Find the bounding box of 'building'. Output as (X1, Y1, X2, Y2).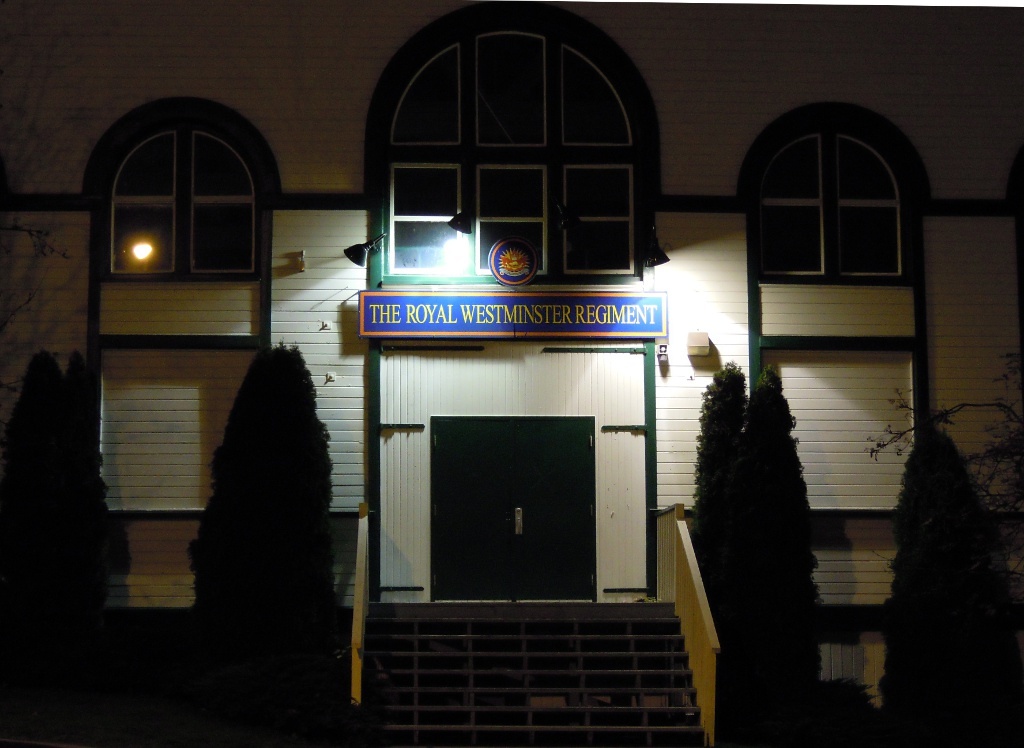
(0, 0, 1023, 747).
